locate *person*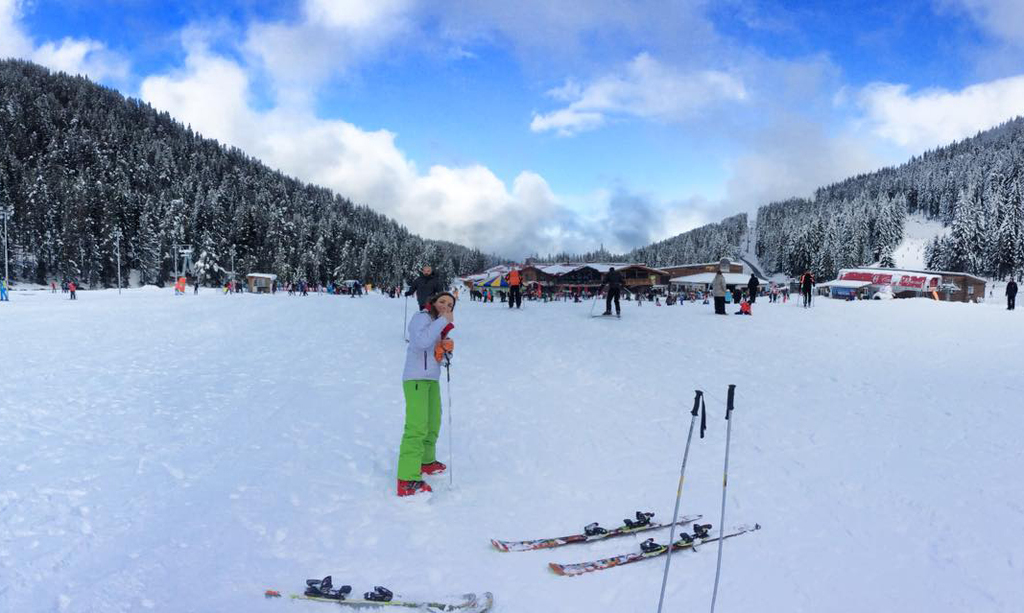
locate(1003, 274, 1019, 306)
